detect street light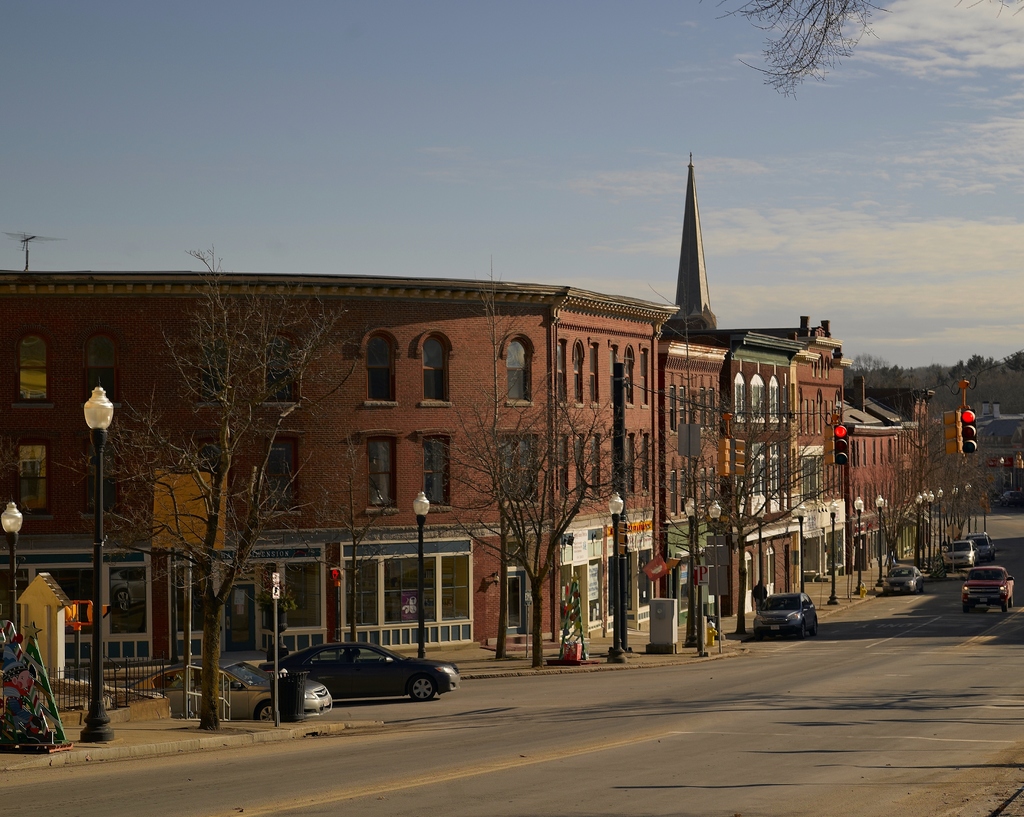
region(70, 373, 120, 743)
